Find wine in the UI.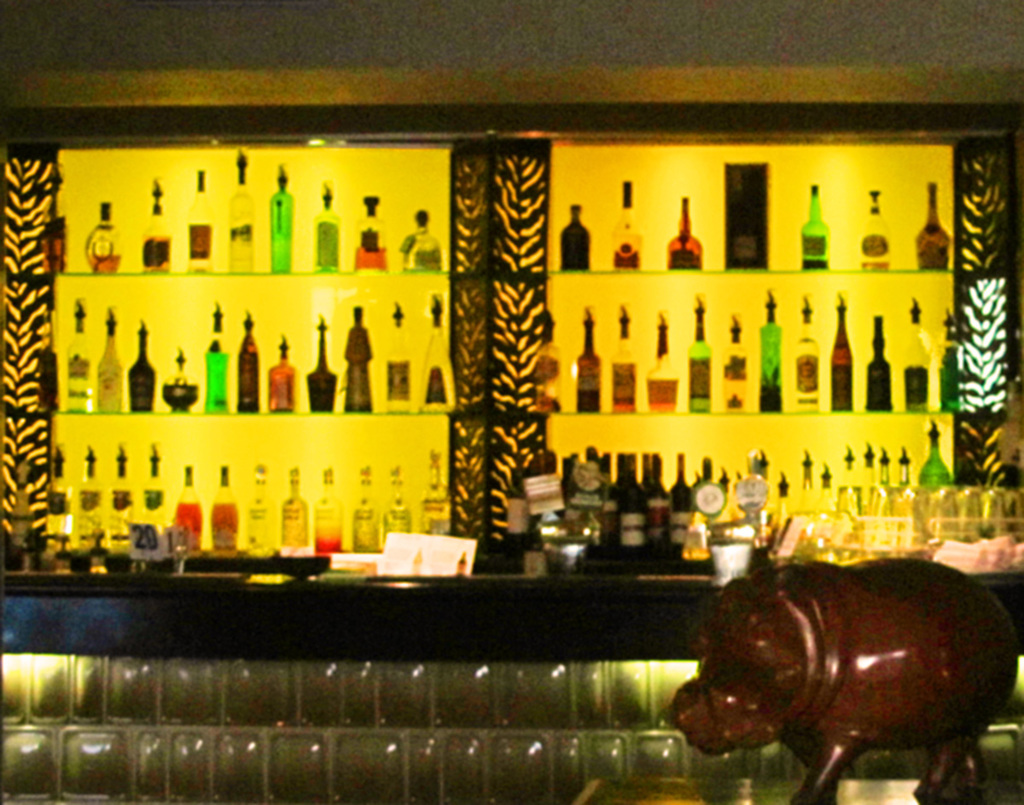
UI element at (77, 190, 130, 274).
